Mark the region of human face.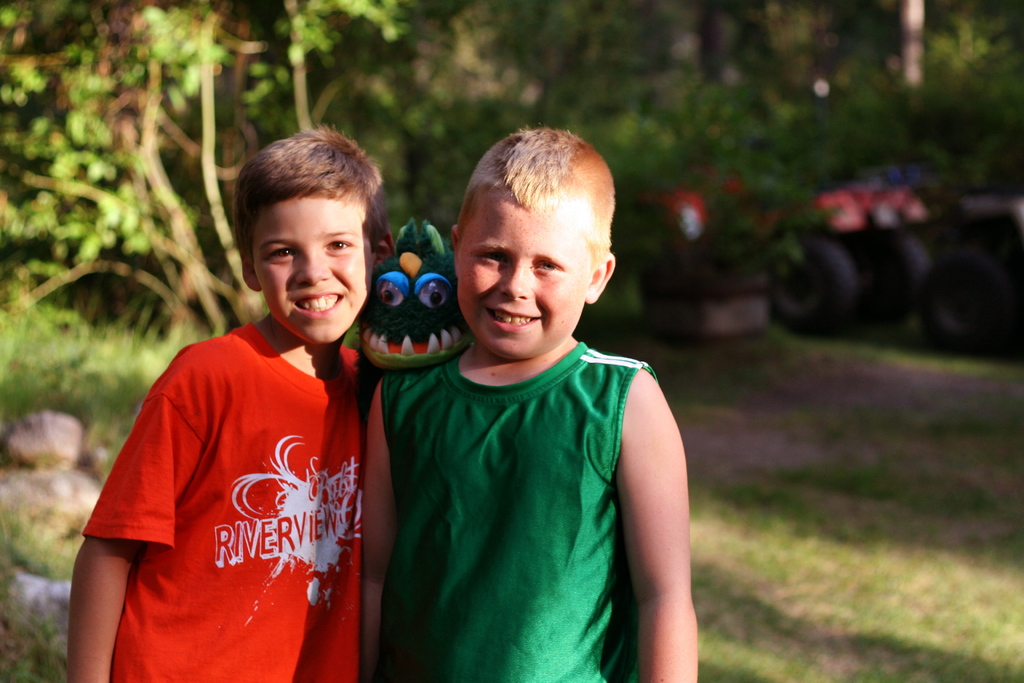
Region: BBox(452, 199, 589, 352).
